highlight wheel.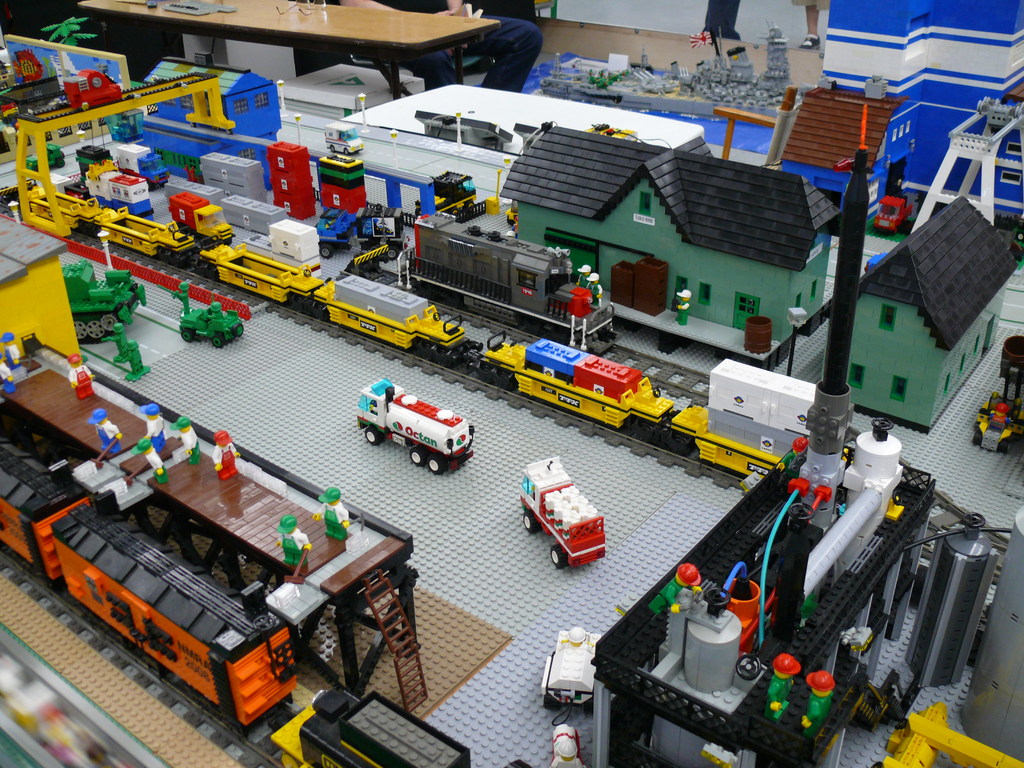
Highlighted region: (left=584, top=699, right=596, bottom=719).
